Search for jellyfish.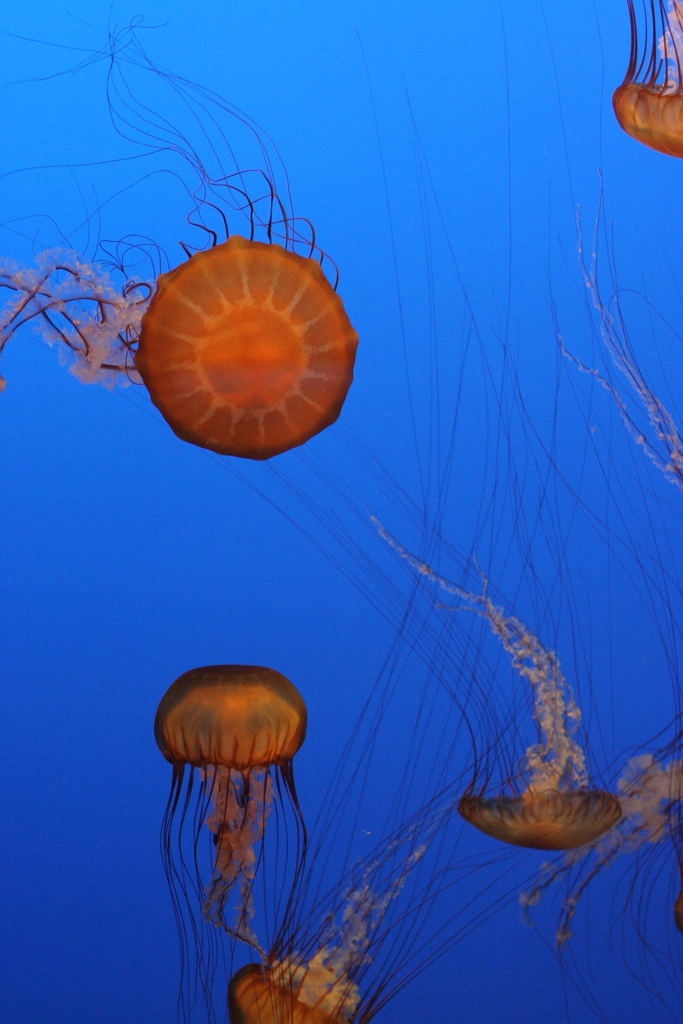
Found at (left=516, top=721, right=682, bottom=1022).
